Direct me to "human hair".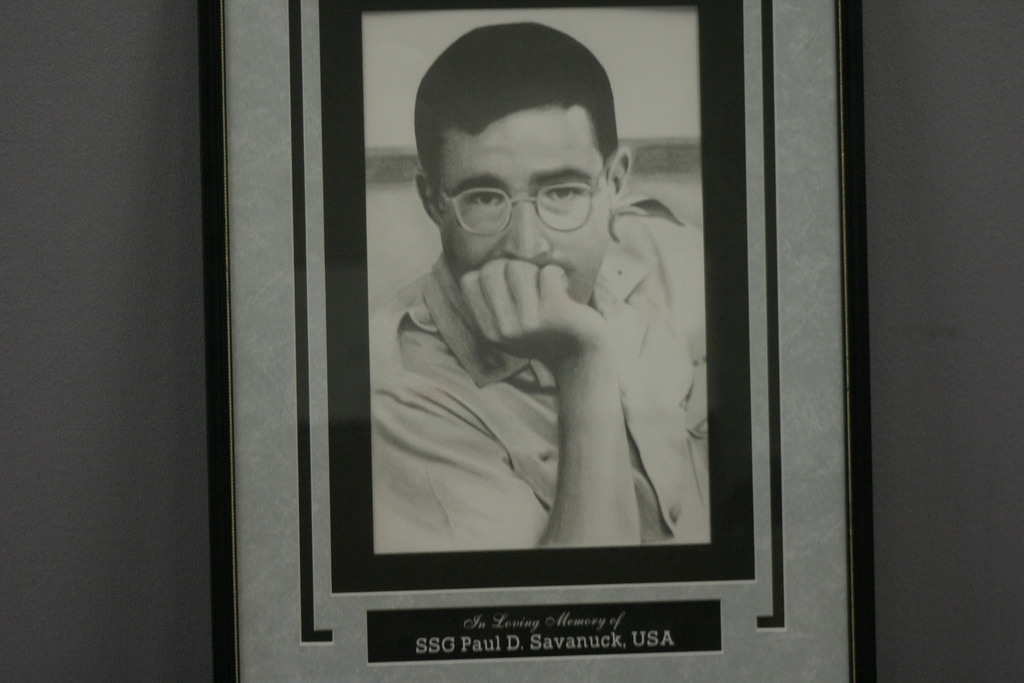
Direction: (423, 33, 622, 192).
